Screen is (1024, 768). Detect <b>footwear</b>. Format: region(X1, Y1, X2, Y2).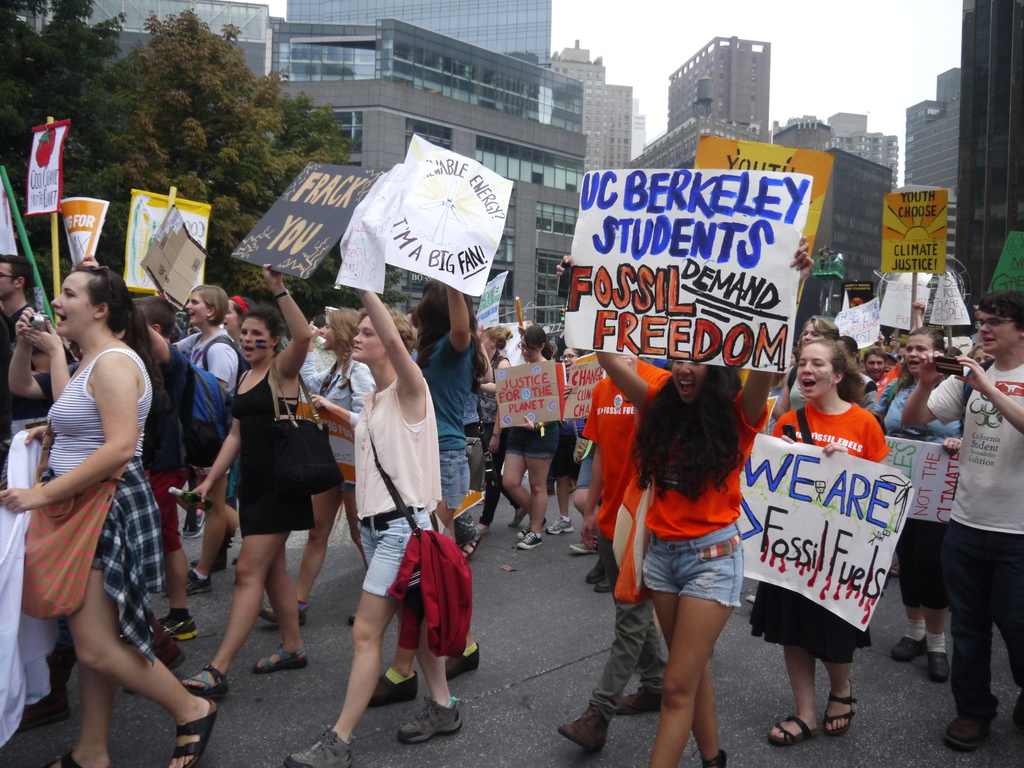
region(588, 559, 609, 582).
